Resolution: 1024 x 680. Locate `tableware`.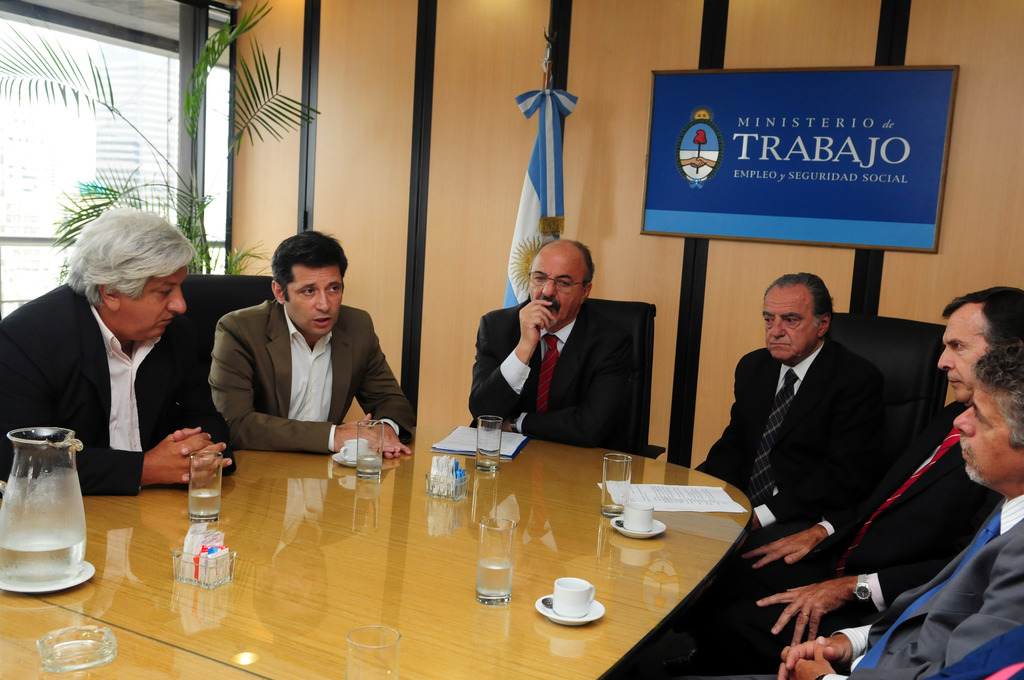
<box>606,513,666,542</box>.
